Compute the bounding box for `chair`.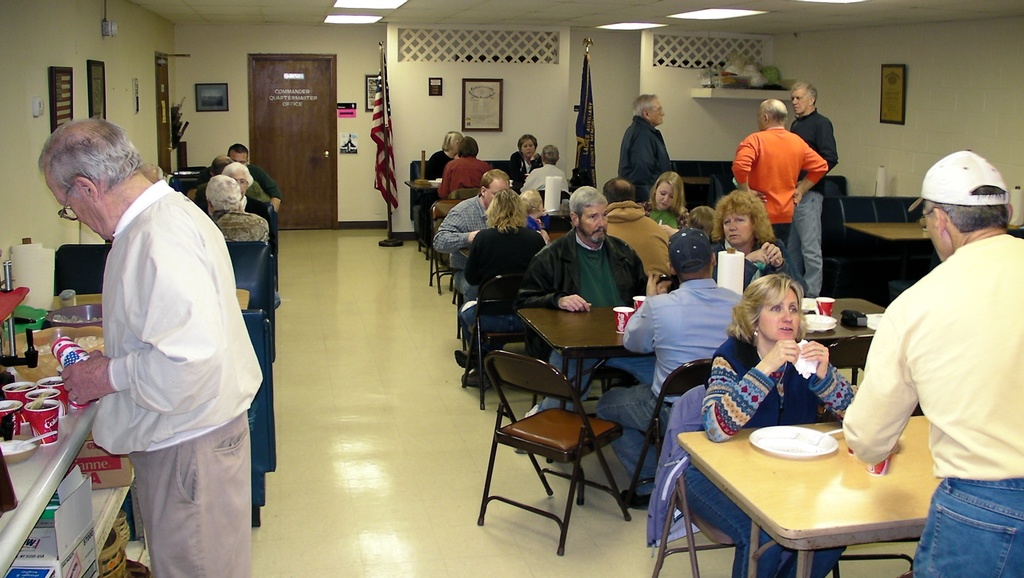
left=817, top=173, right=860, bottom=304.
